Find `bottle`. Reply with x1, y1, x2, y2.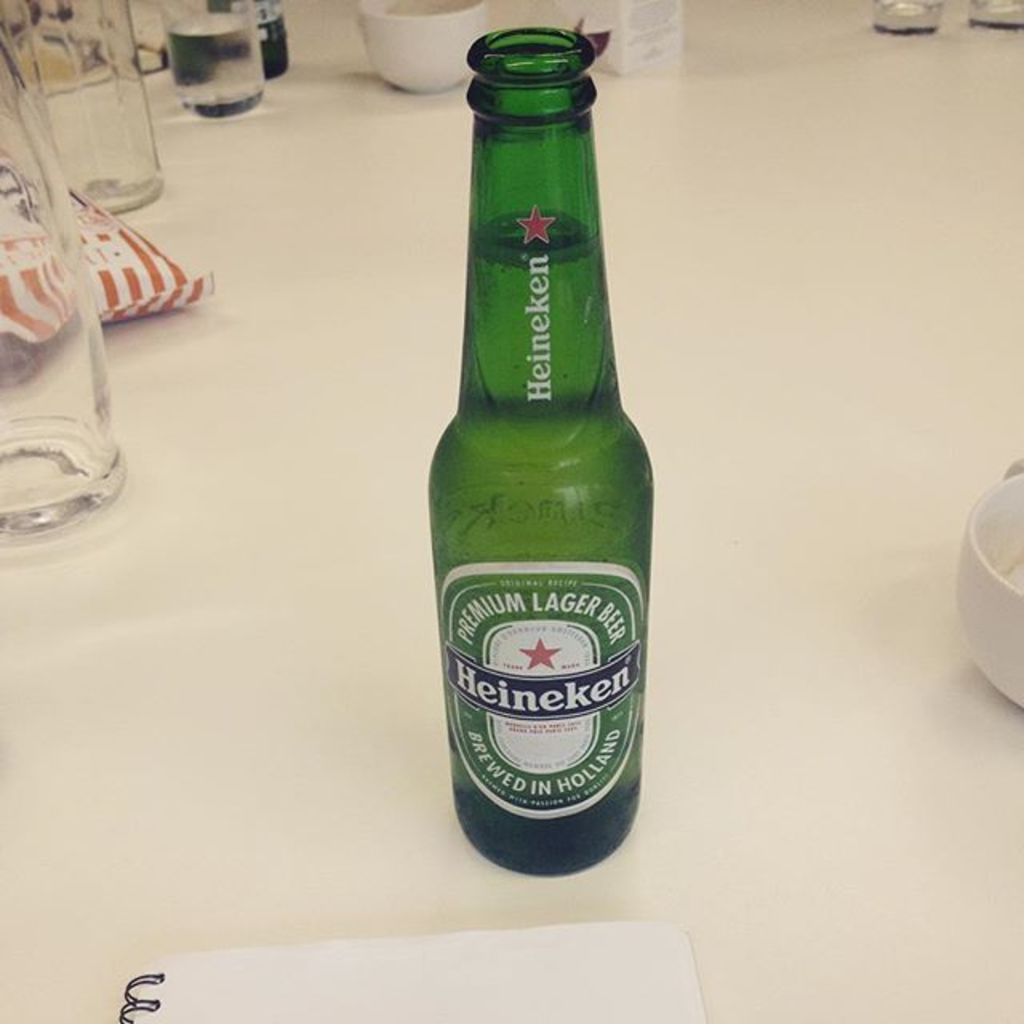
34, 0, 162, 210.
